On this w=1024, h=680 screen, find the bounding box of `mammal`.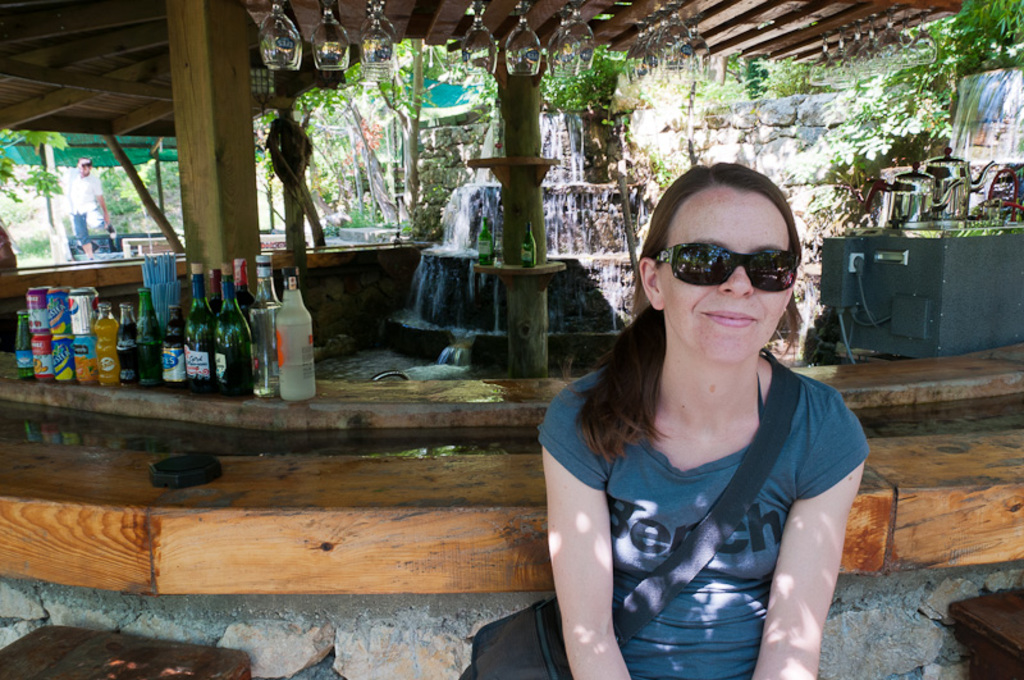
Bounding box: (63,156,111,265).
